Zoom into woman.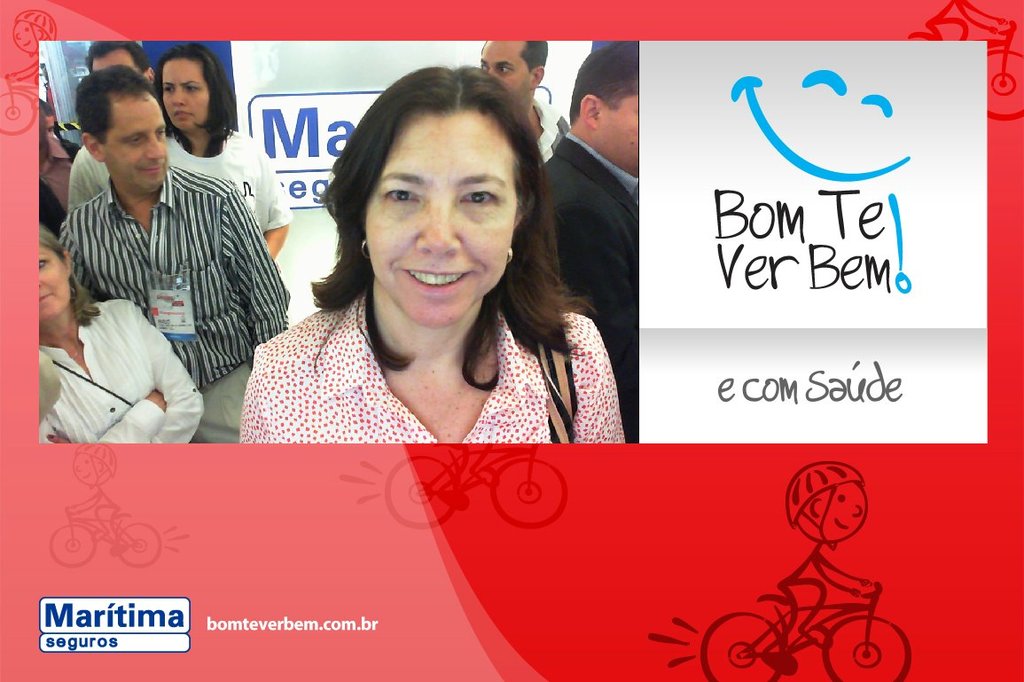
Zoom target: detection(231, 70, 639, 475).
